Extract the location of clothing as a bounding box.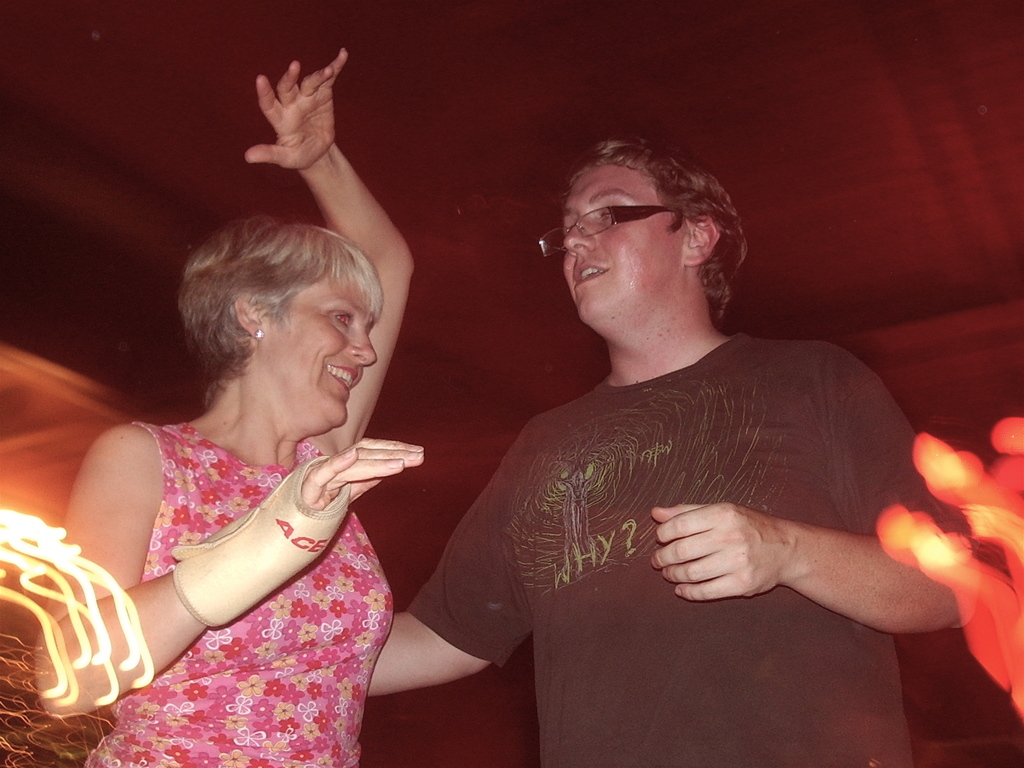
left=404, top=331, right=973, bottom=767.
